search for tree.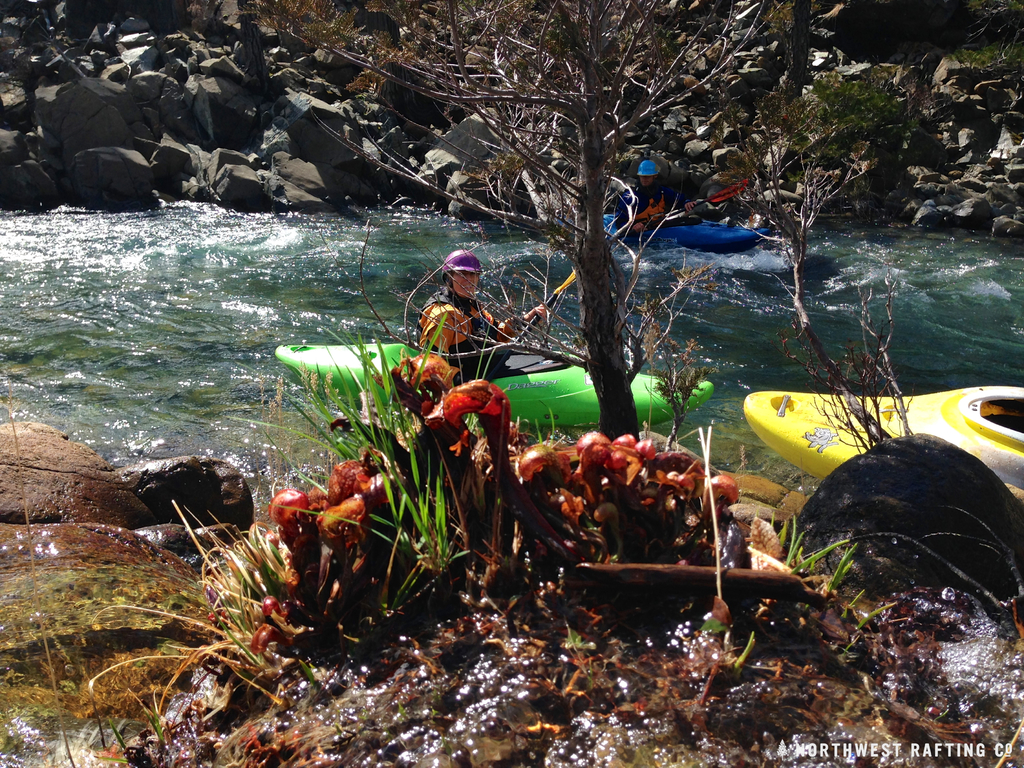
Found at [349,50,877,451].
